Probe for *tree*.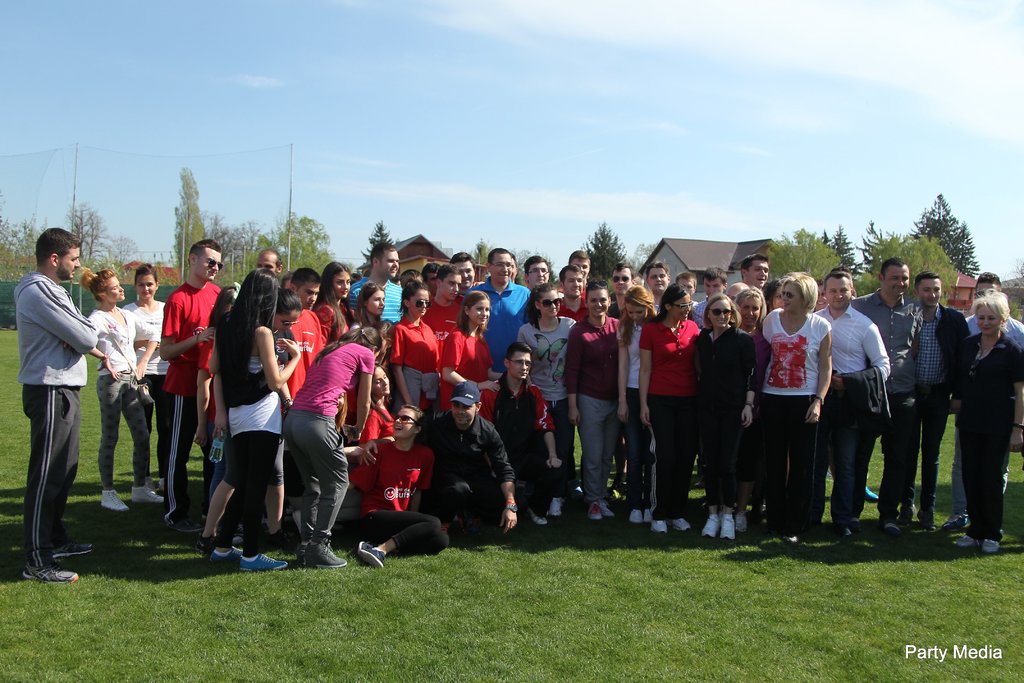
Probe result: 857, 216, 887, 271.
